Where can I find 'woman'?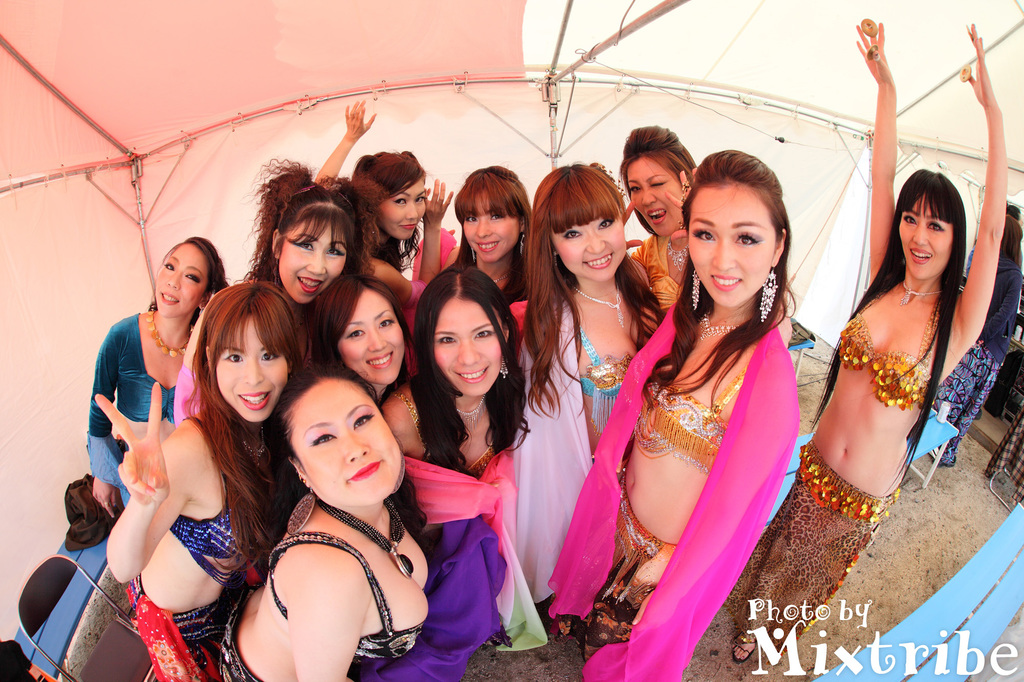
You can find it at (left=220, top=364, right=439, bottom=681).
